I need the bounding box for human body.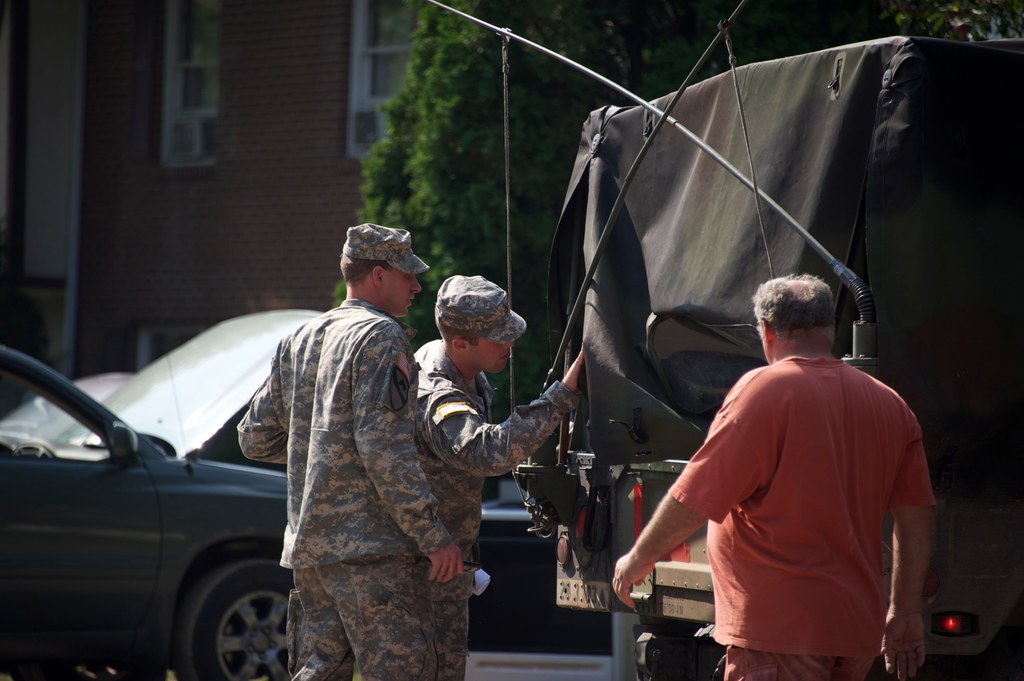
Here it is: crop(412, 276, 581, 680).
